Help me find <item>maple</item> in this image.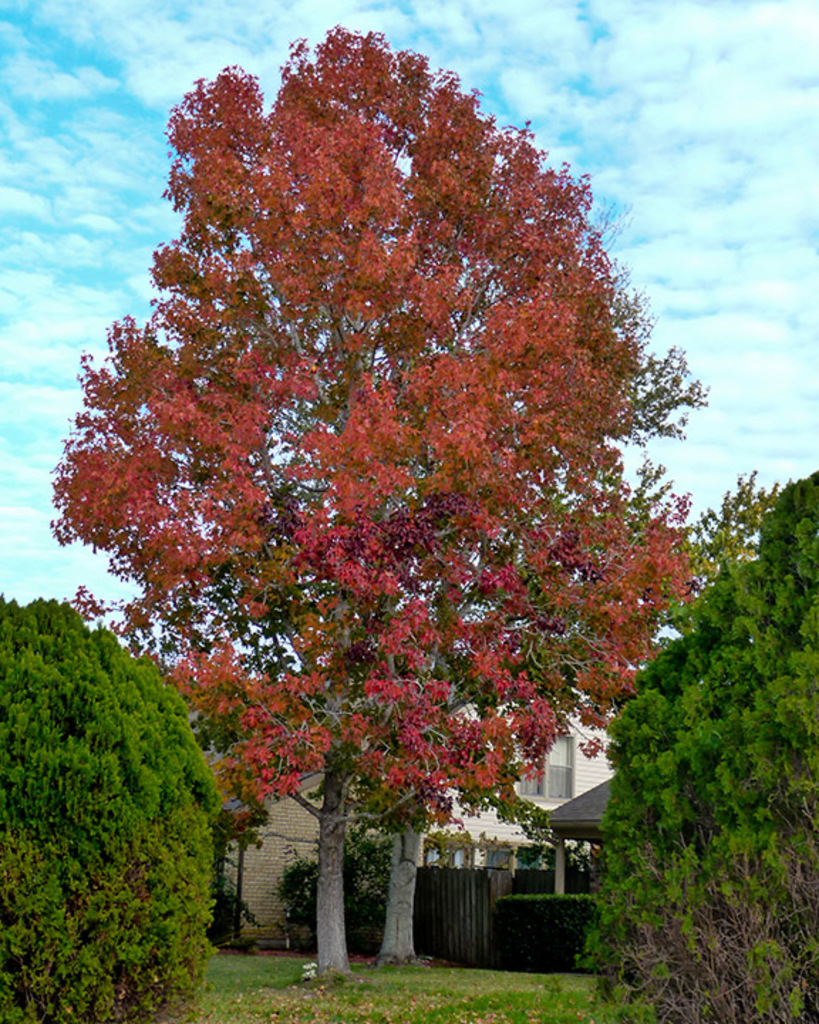
Found it: 590/479/818/1023.
